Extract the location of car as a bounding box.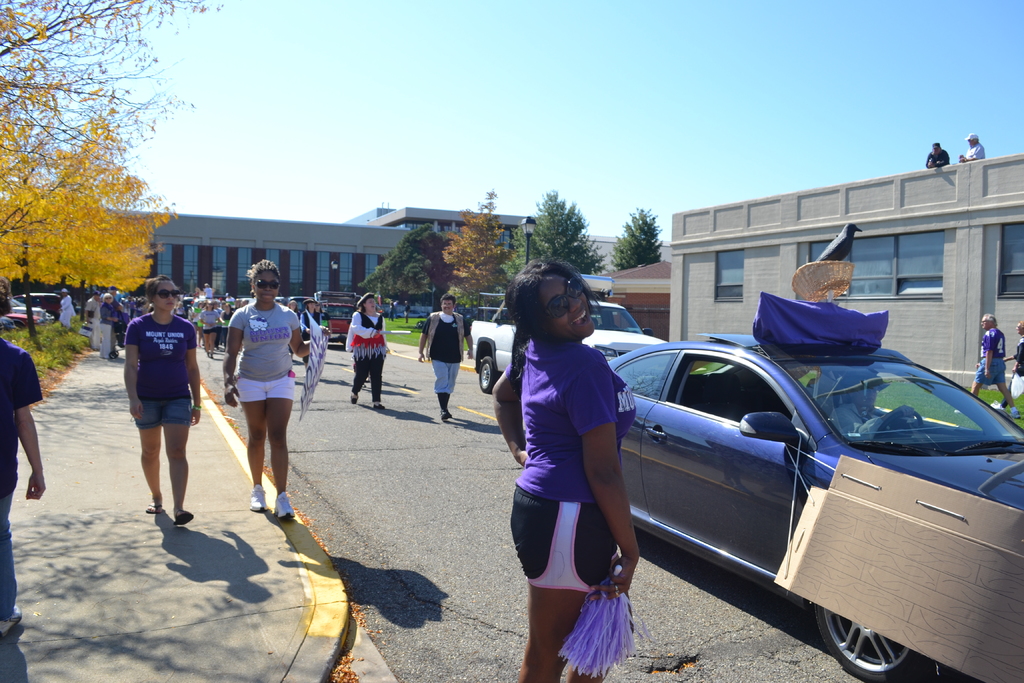
<bbox>16, 286, 79, 320</bbox>.
